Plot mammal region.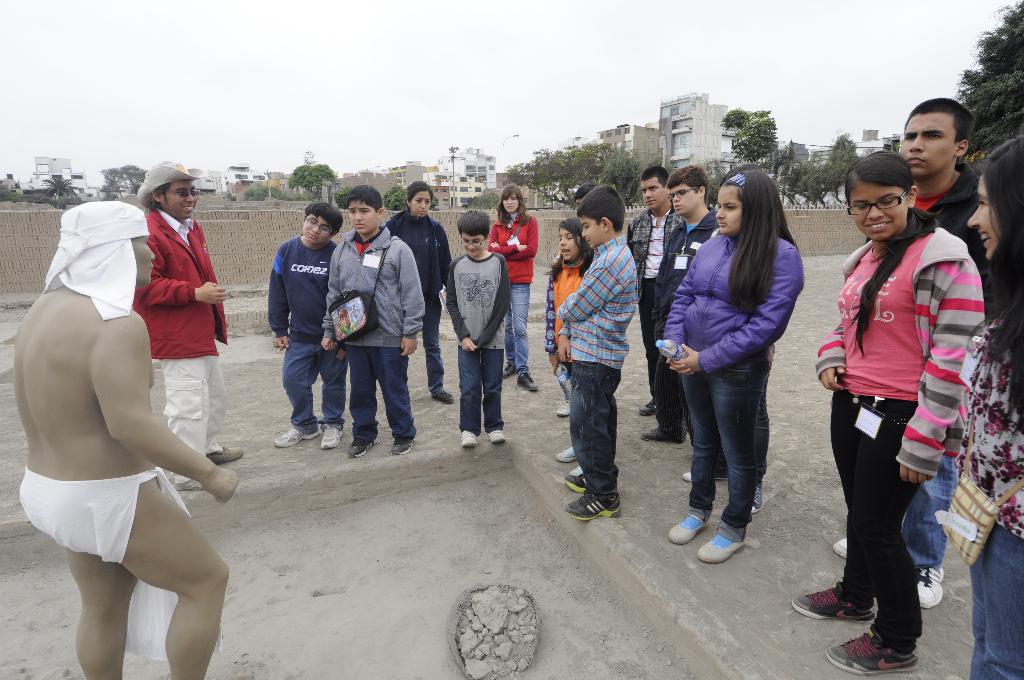
Plotted at Rect(487, 184, 541, 388).
